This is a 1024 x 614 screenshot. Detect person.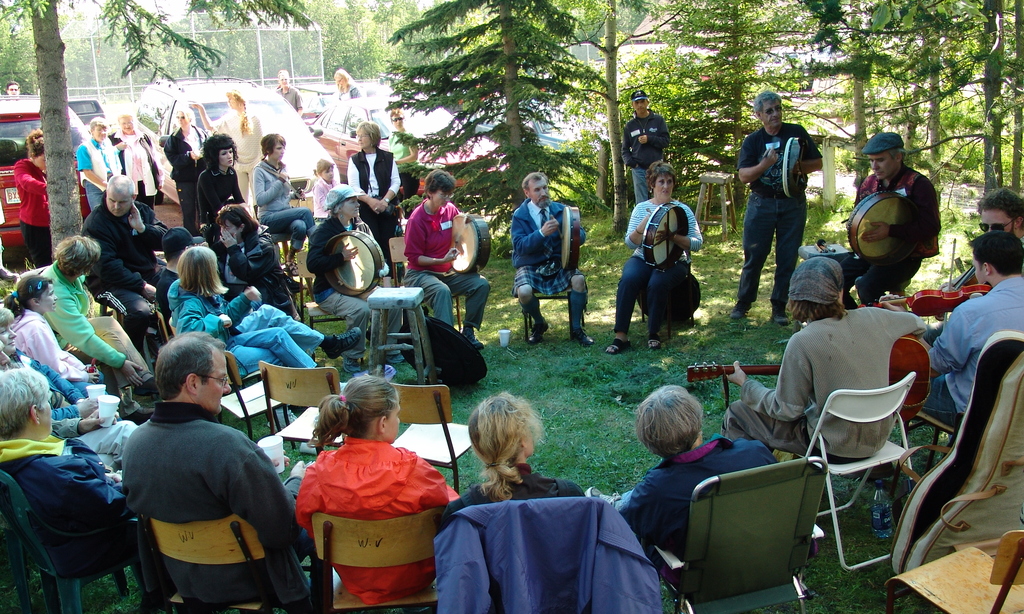
crop(724, 257, 934, 493).
